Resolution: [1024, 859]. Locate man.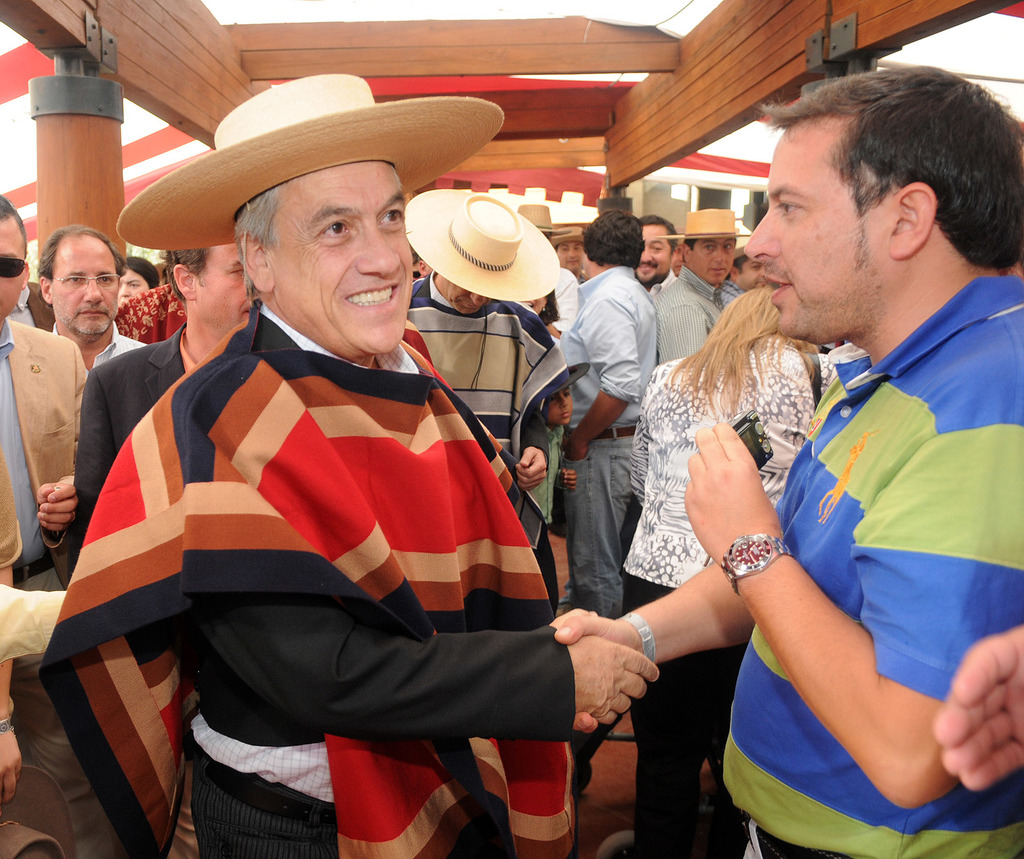
<region>556, 61, 1023, 858</region>.
